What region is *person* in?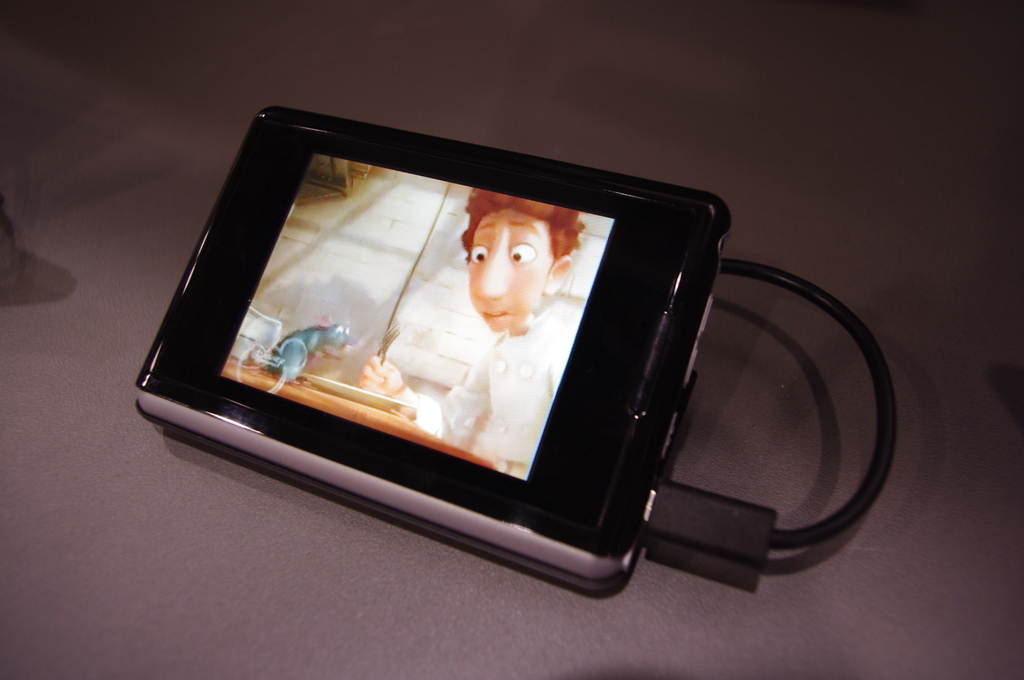
select_region(358, 181, 577, 474).
